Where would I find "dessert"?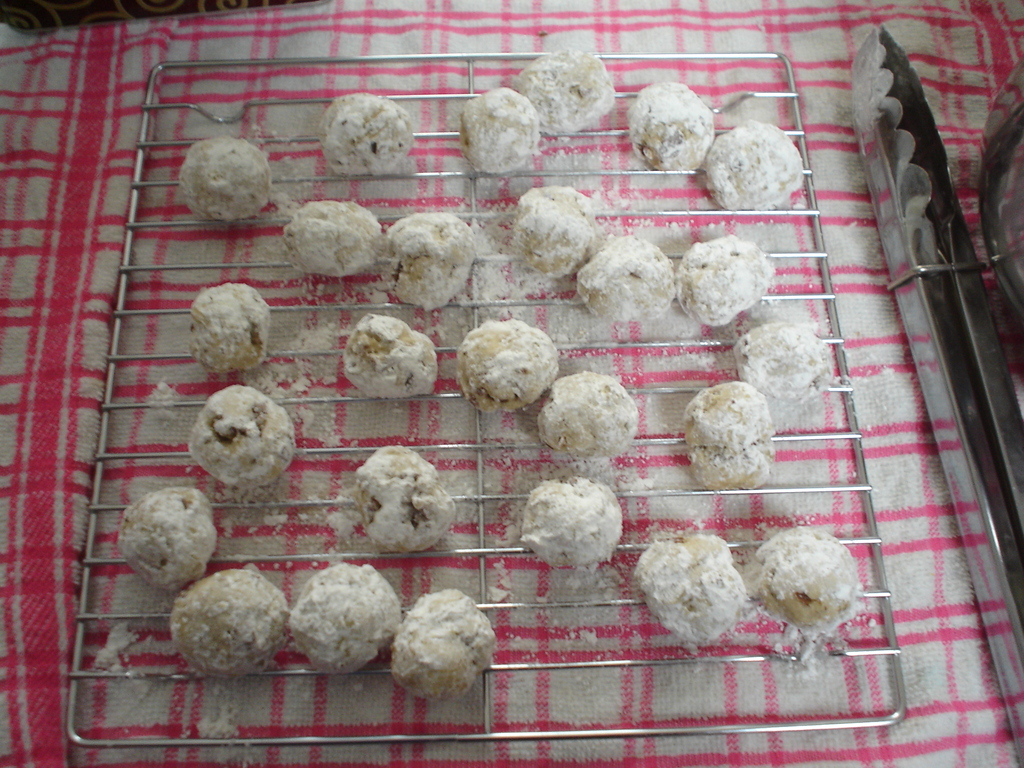
At <bbox>320, 95, 415, 181</bbox>.
